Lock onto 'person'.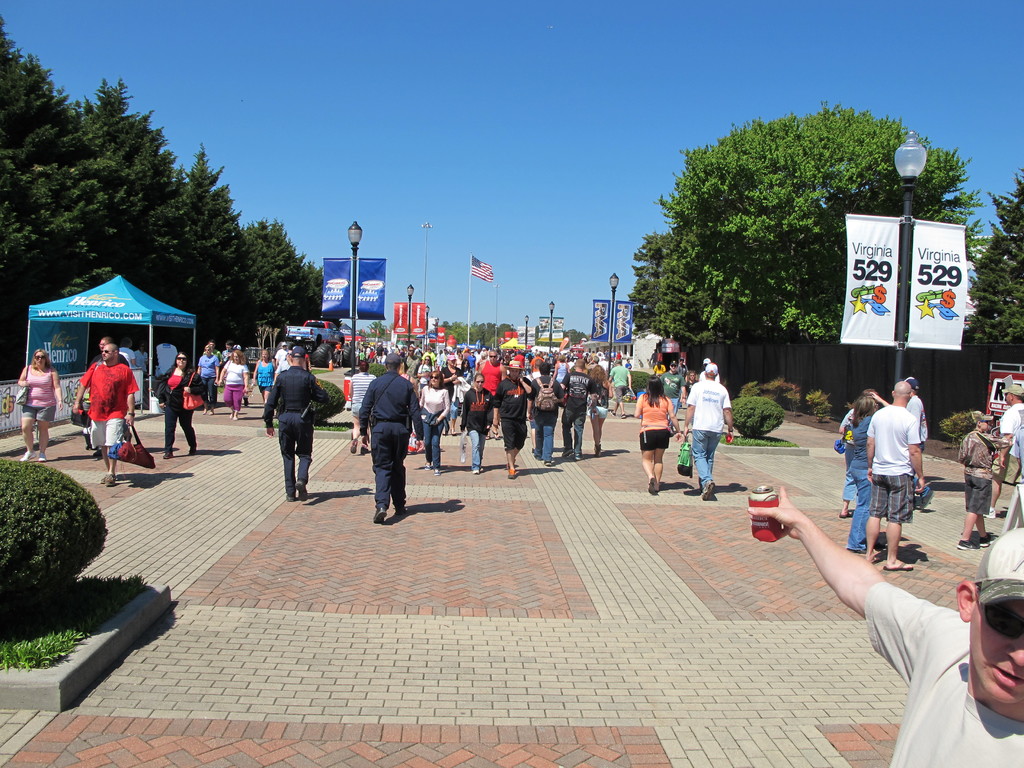
Locked: locate(217, 346, 254, 423).
